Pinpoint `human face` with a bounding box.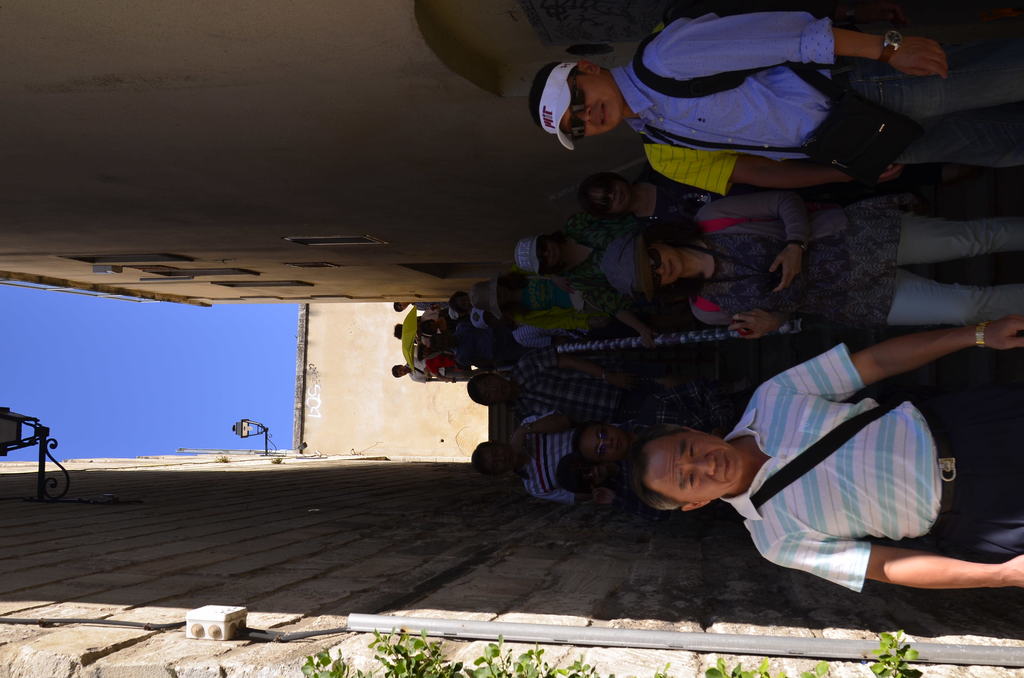
region(479, 377, 510, 407).
